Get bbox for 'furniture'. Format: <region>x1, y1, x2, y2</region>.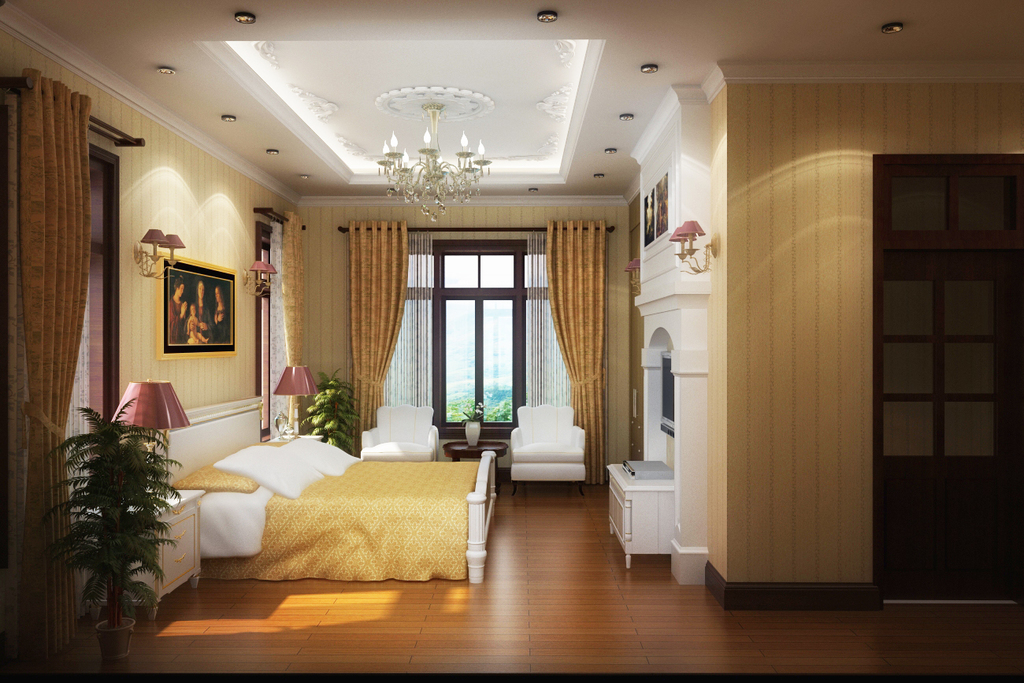
<region>508, 405, 587, 499</region>.
